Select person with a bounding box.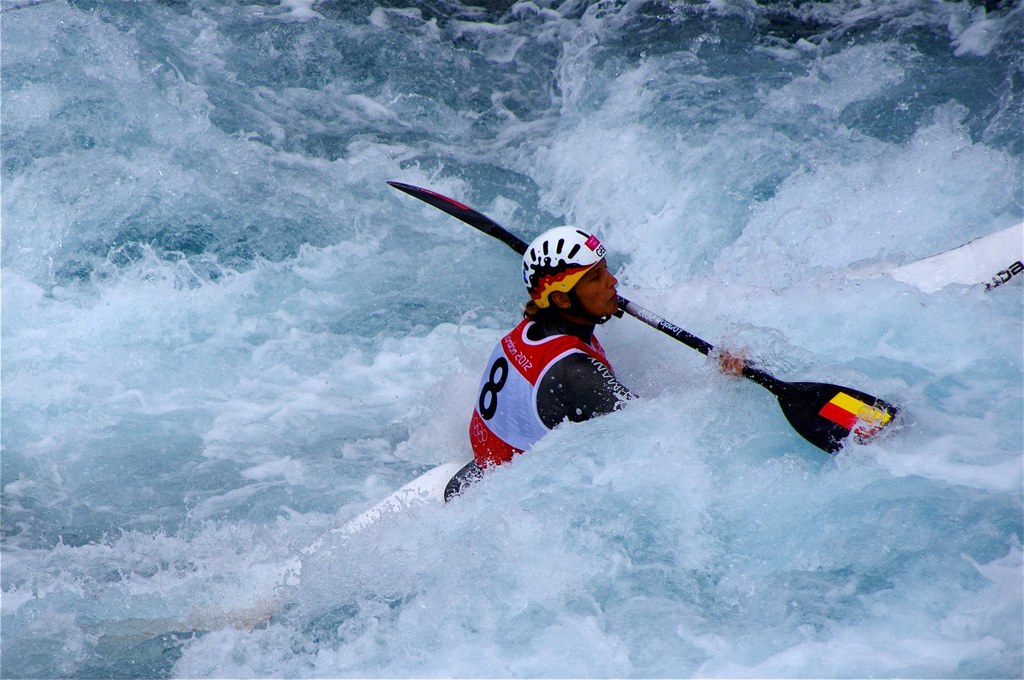
l=445, t=228, r=750, b=502.
